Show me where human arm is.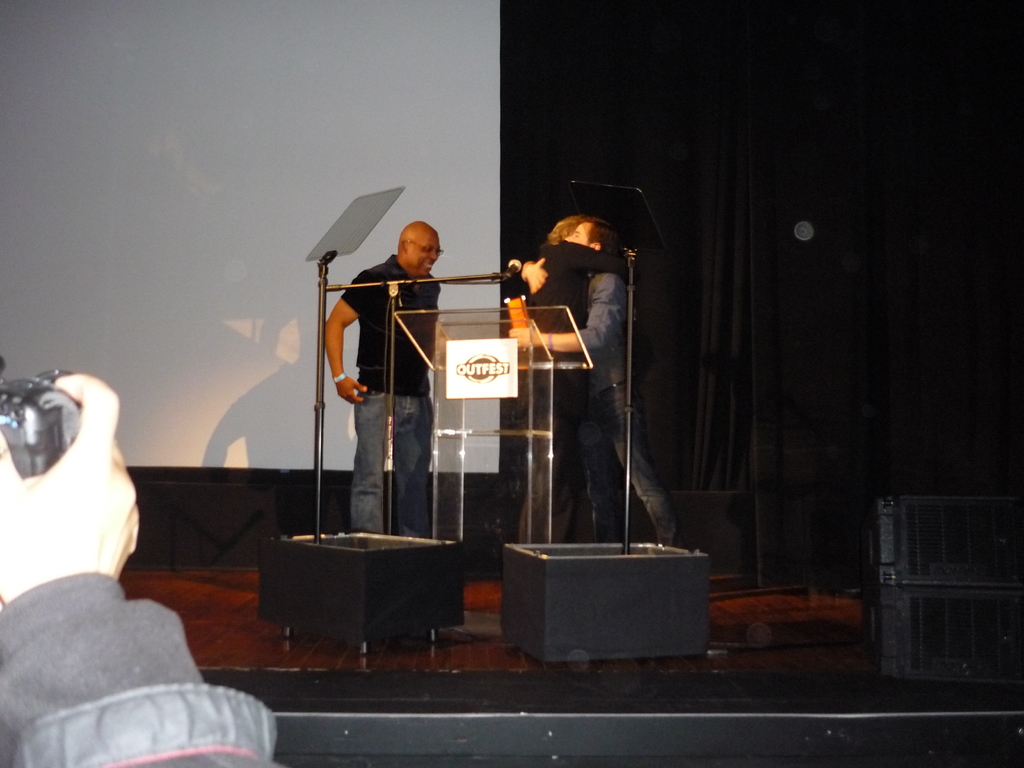
human arm is at left=493, top=274, right=621, bottom=349.
